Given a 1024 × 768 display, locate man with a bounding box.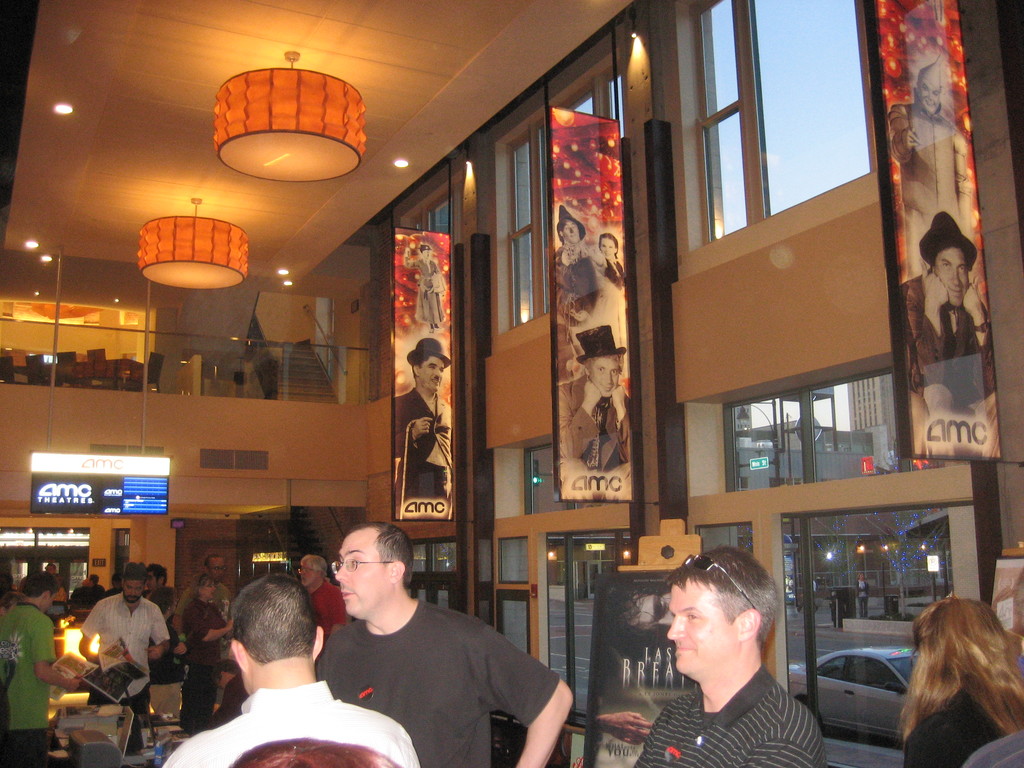
Located: 557/202/593/306.
